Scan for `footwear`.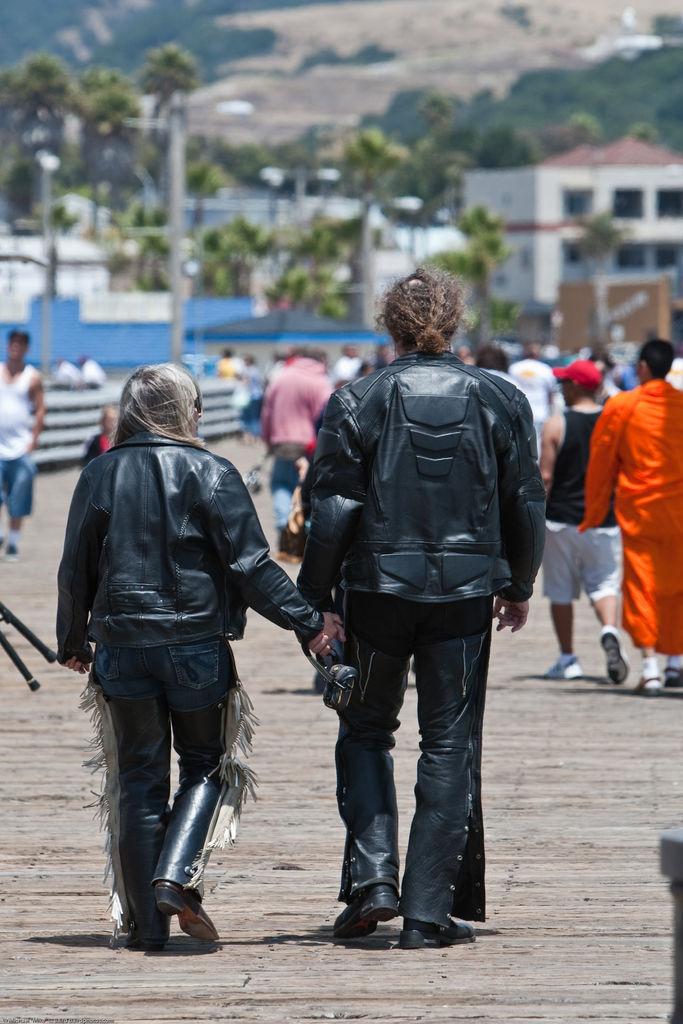
Scan result: [x1=665, y1=662, x2=682, y2=692].
